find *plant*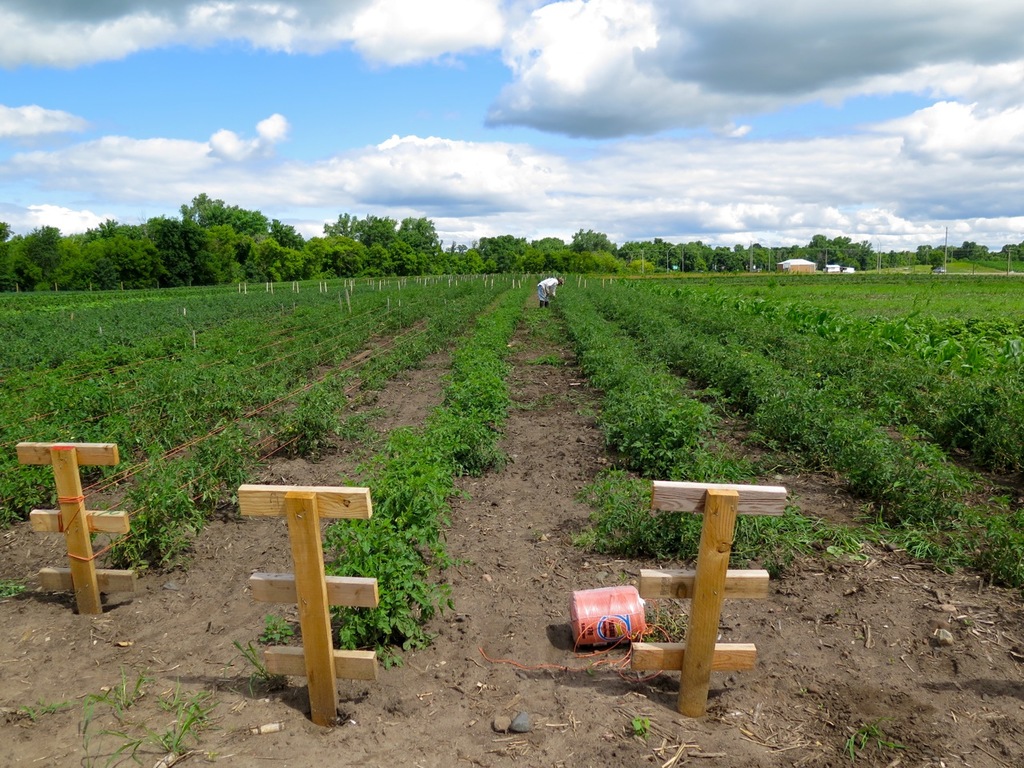
Rect(106, 720, 170, 766)
